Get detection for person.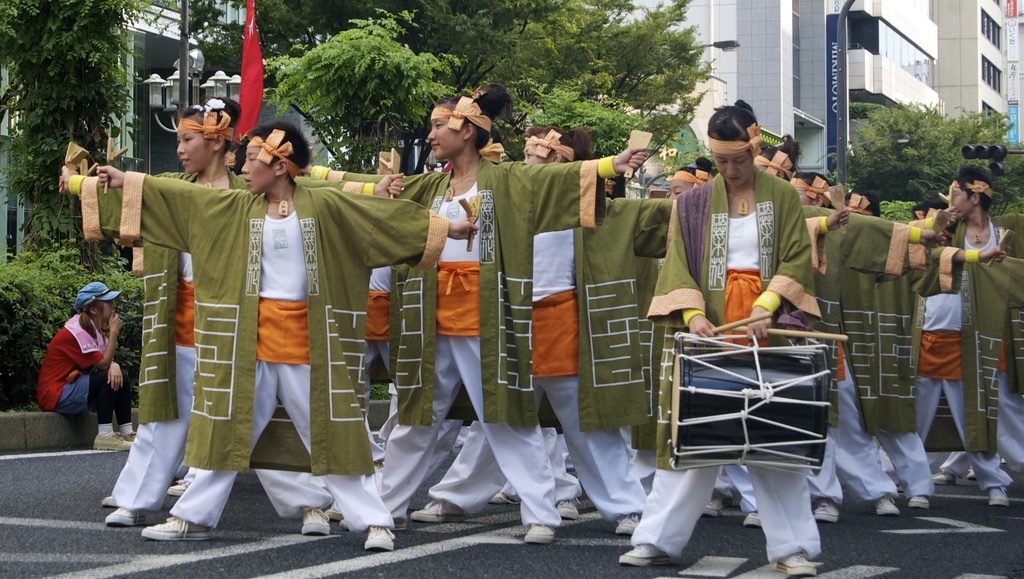
Detection: BBox(23, 283, 138, 463).
